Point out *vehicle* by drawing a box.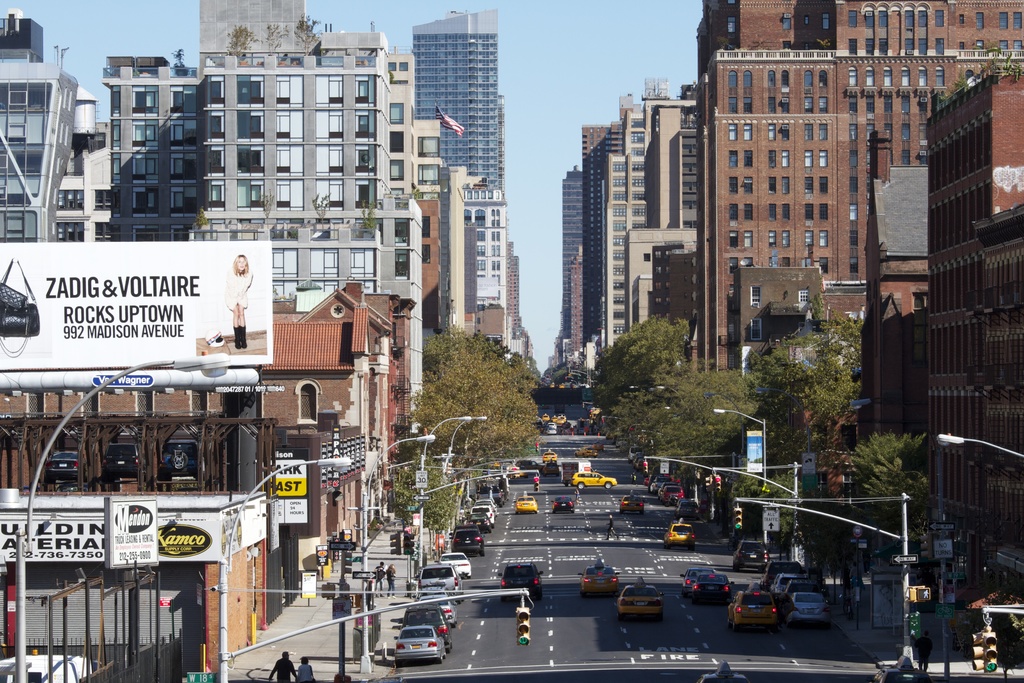
bbox=(678, 564, 703, 595).
